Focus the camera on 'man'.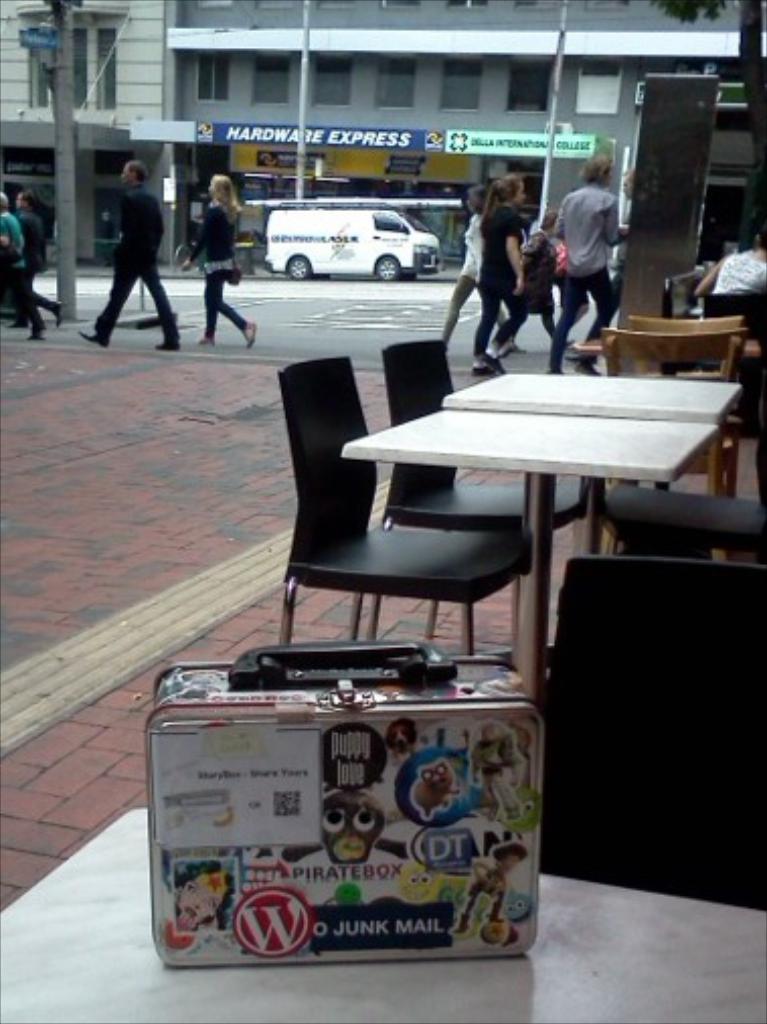
Focus region: (x1=546, y1=150, x2=629, y2=374).
